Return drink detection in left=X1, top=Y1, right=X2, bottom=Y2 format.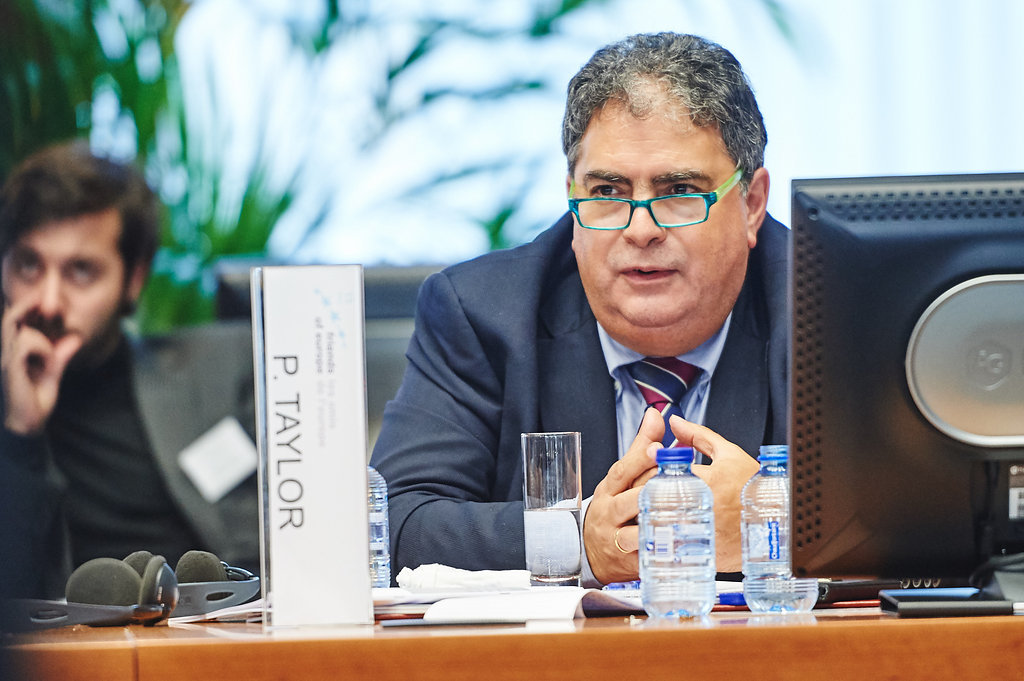
left=521, top=436, right=573, bottom=579.
